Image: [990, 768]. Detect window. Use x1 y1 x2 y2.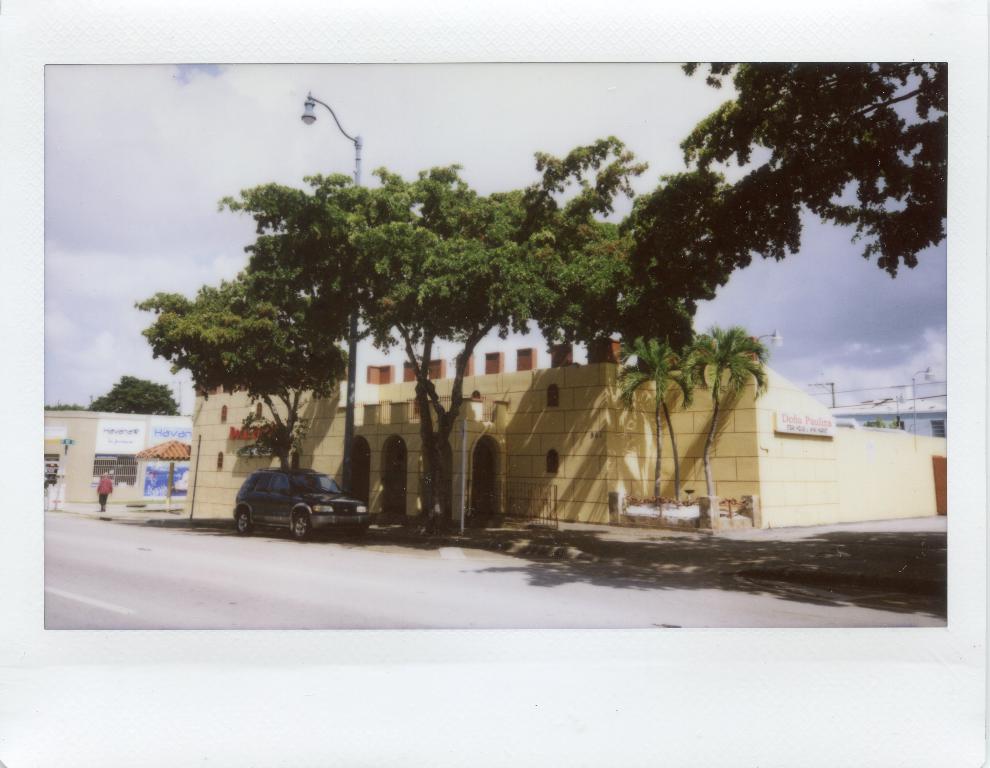
215 448 223 471.
